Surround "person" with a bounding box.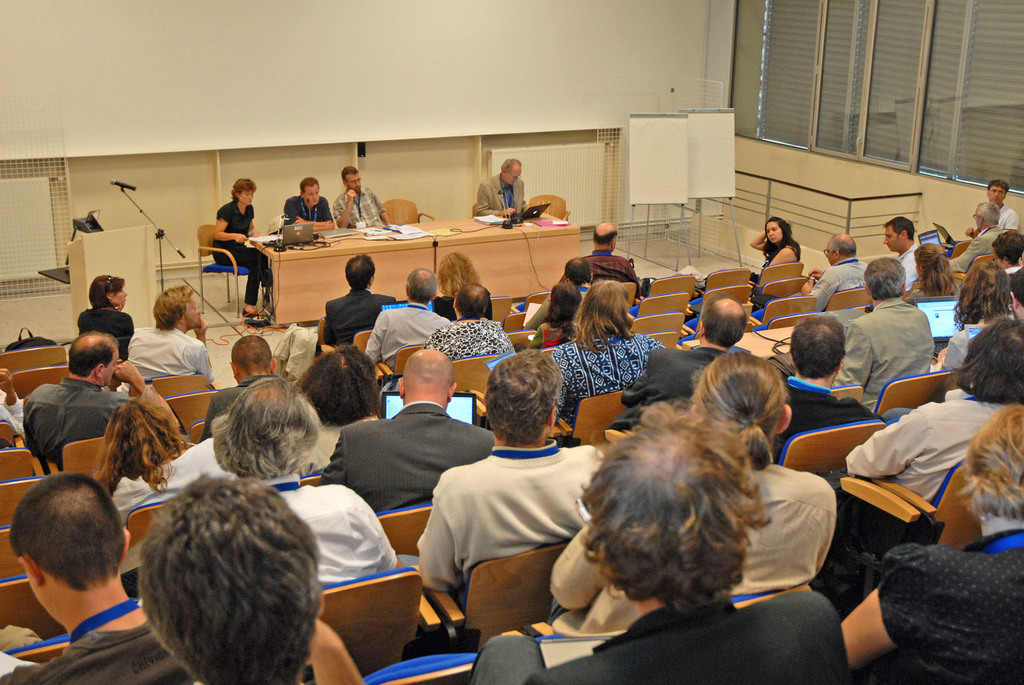
(x1=335, y1=162, x2=383, y2=224).
